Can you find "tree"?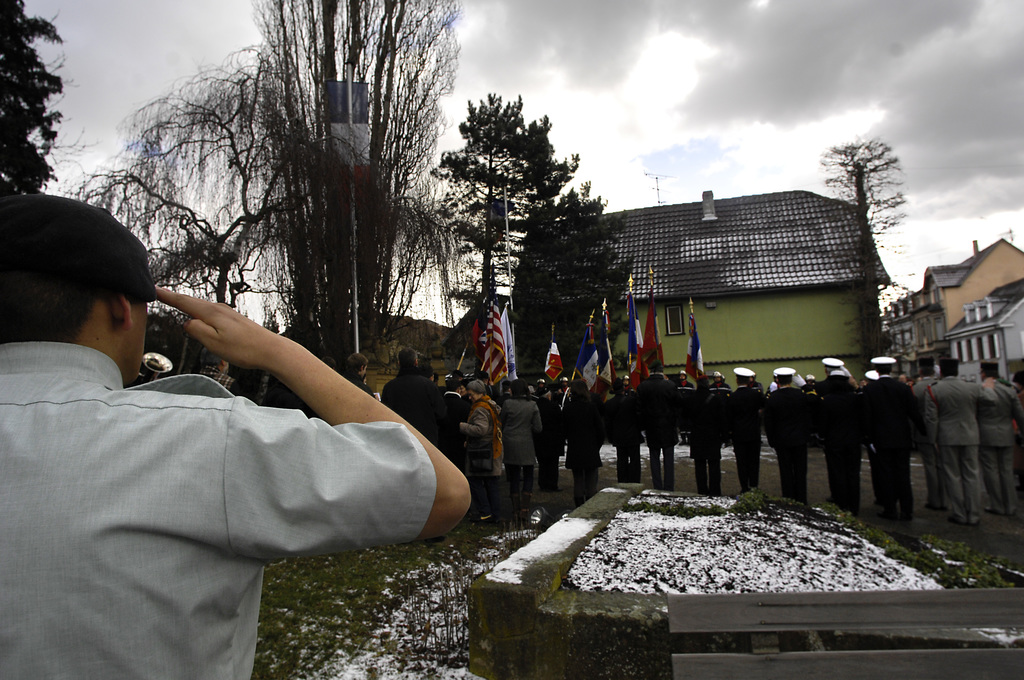
Yes, bounding box: bbox=(424, 93, 649, 408).
